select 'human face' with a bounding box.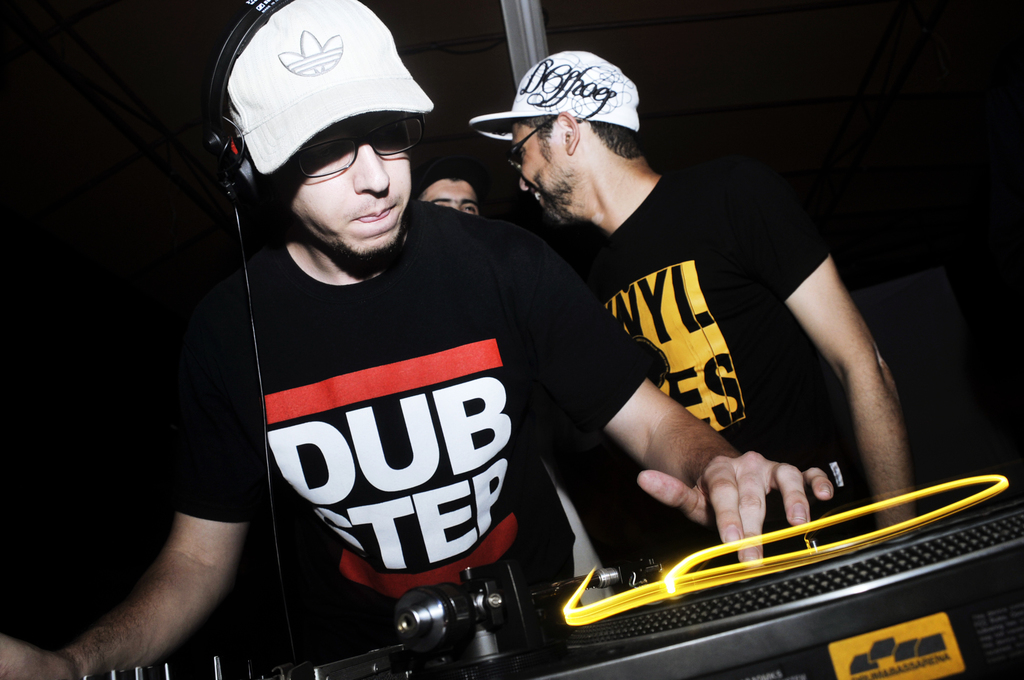
box=[292, 115, 410, 257].
